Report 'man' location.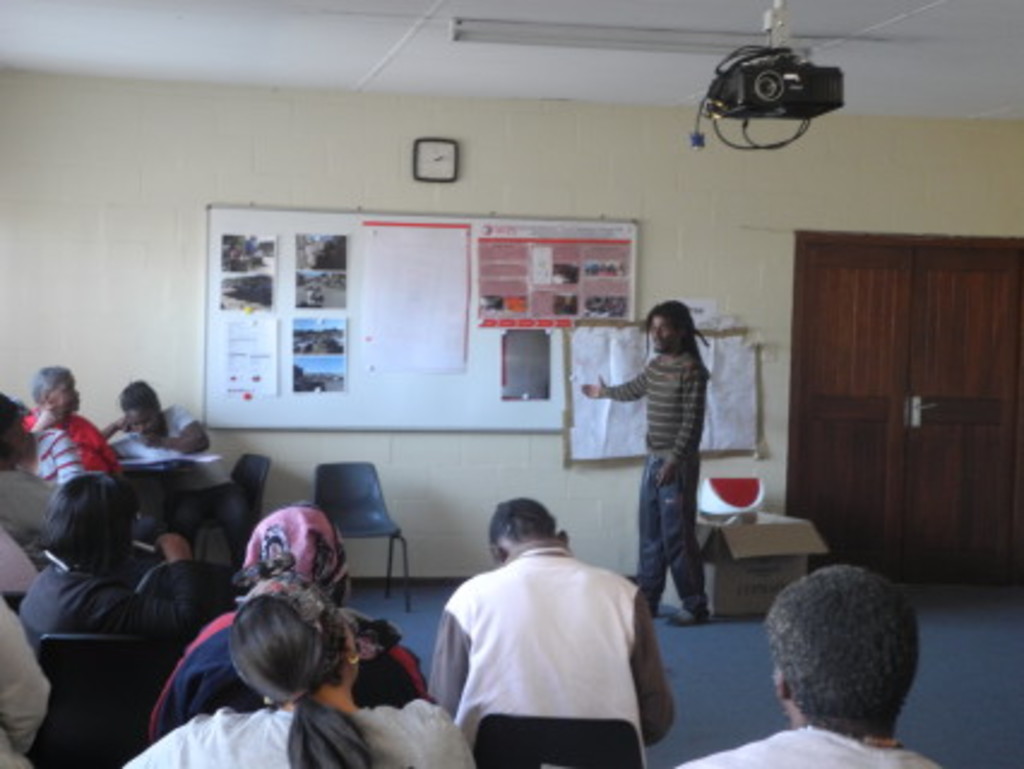
Report: box=[17, 360, 135, 502].
